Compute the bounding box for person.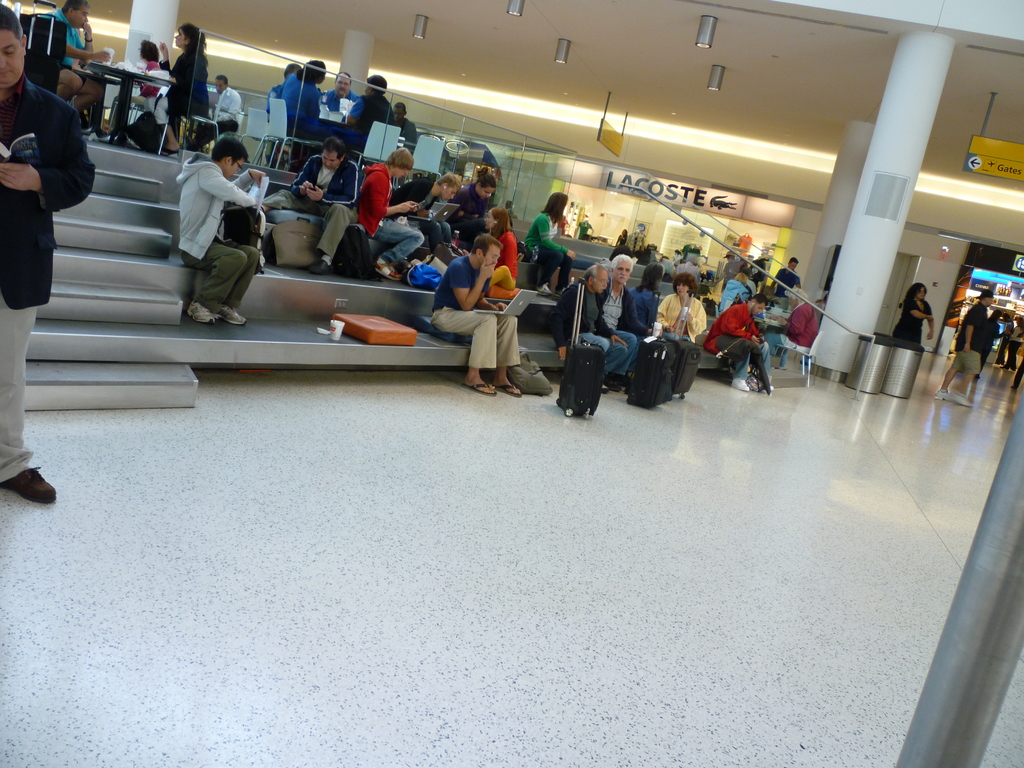
<box>710,246,738,294</box>.
